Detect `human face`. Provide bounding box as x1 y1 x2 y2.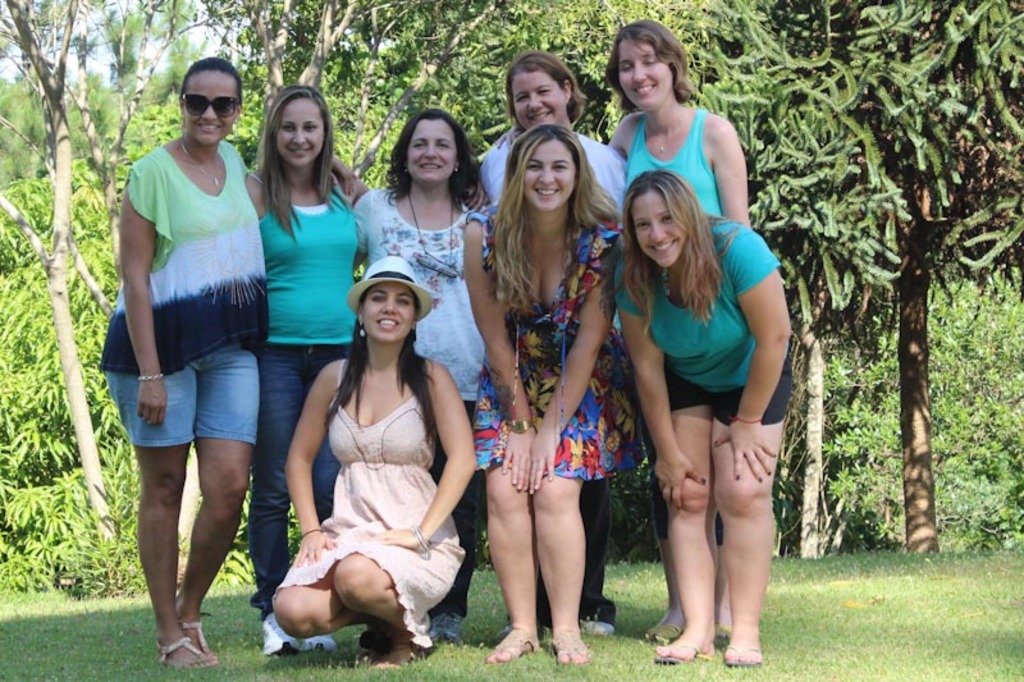
408 120 454 184.
